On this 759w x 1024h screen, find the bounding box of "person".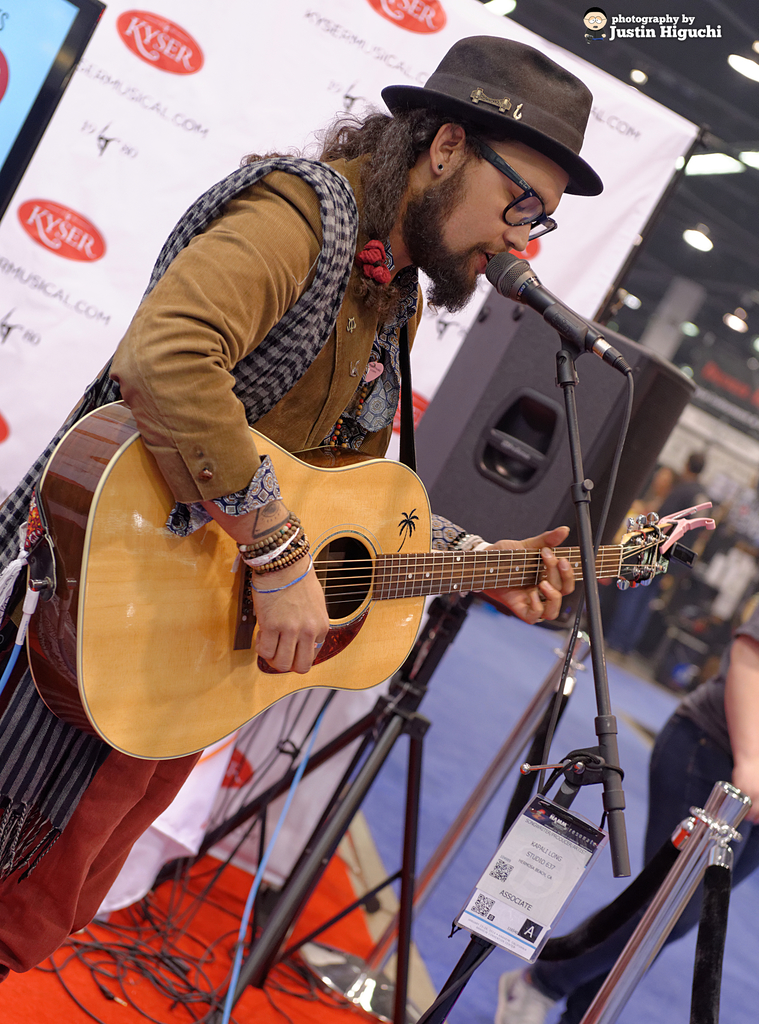
Bounding box: detection(600, 443, 712, 669).
